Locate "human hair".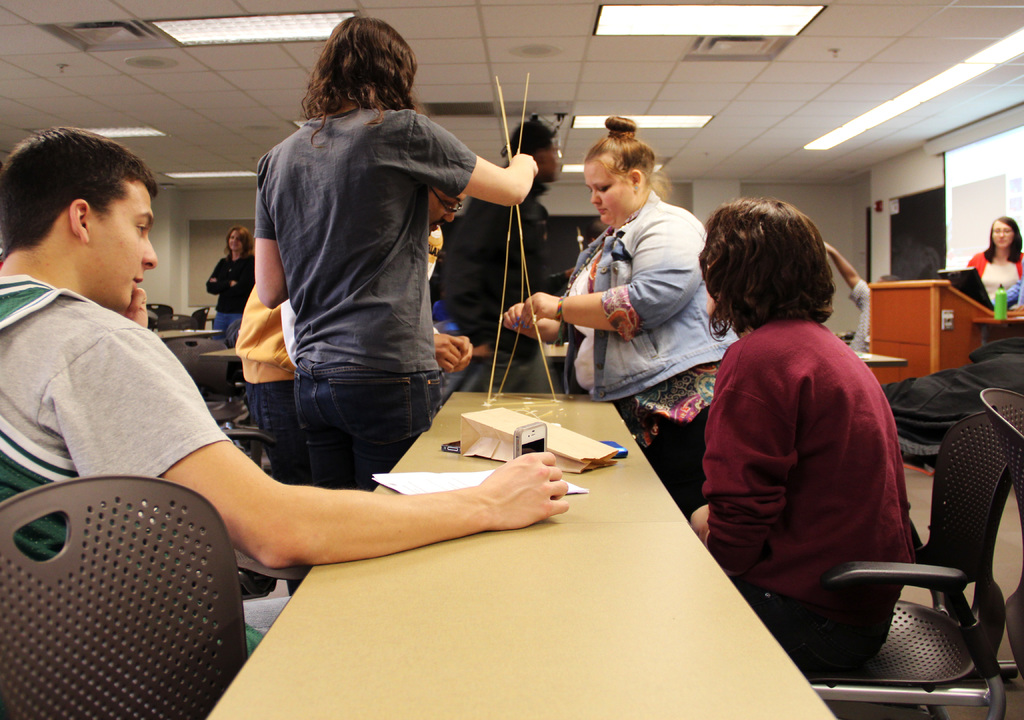
Bounding box: <region>703, 194, 852, 351</region>.
